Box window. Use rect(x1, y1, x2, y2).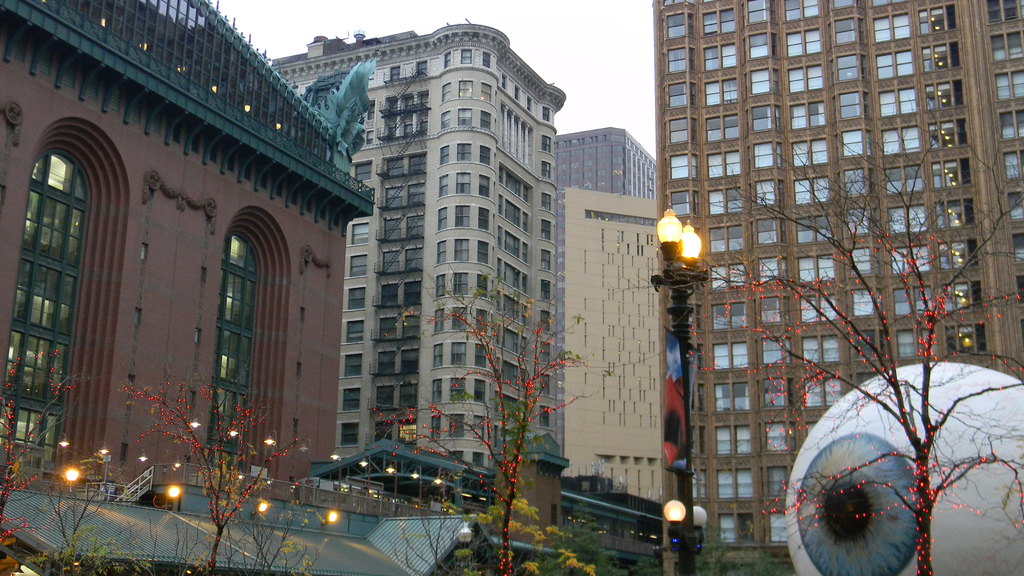
rect(929, 155, 977, 191).
